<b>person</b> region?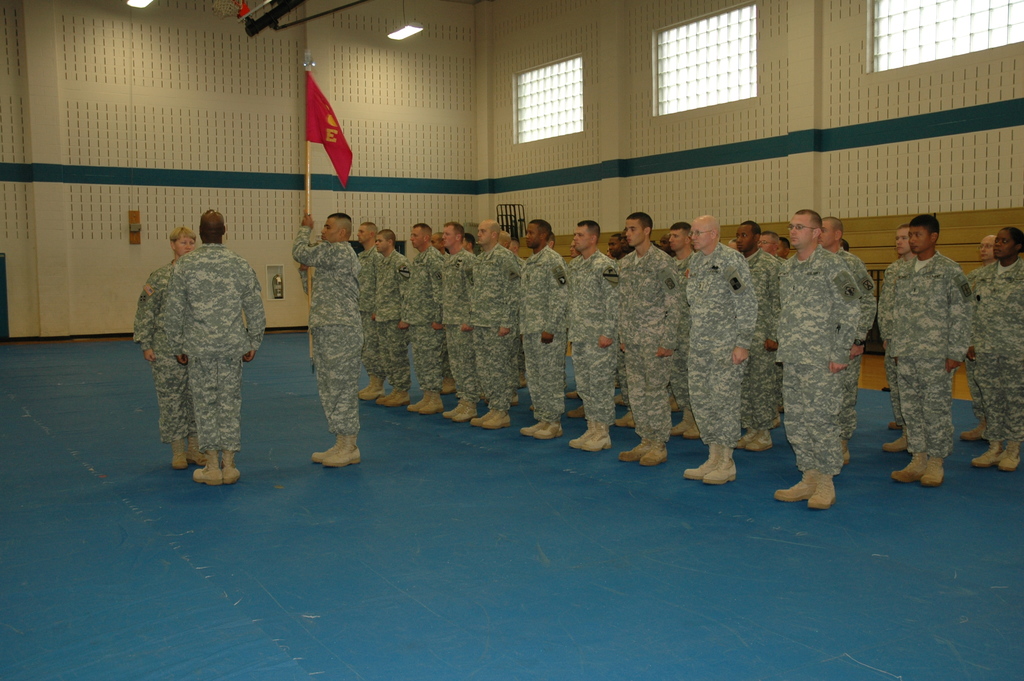
Rect(521, 217, 566, 440)
